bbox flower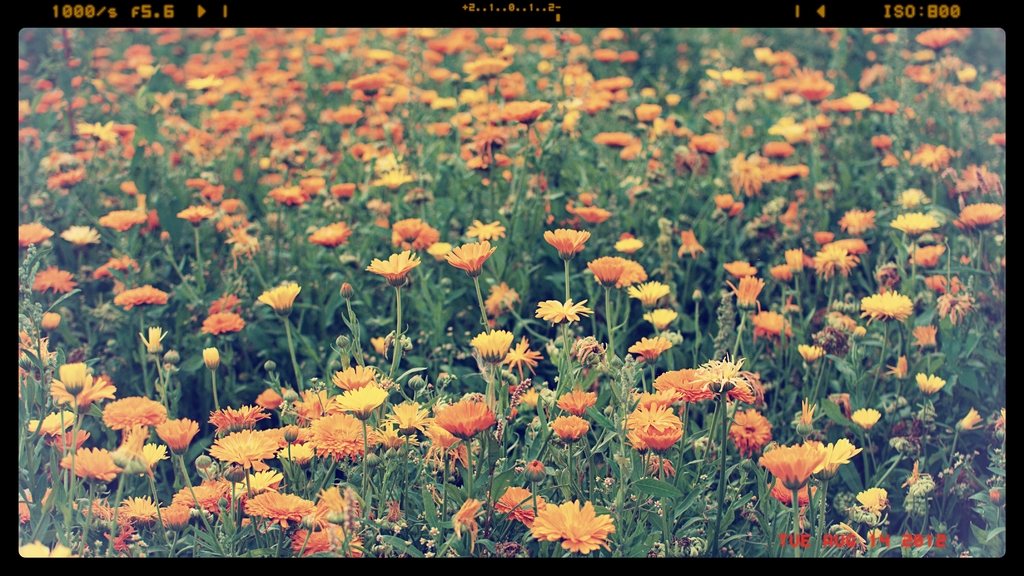
pyautogui.locateOnScreen(851, 403, 881, 428)
